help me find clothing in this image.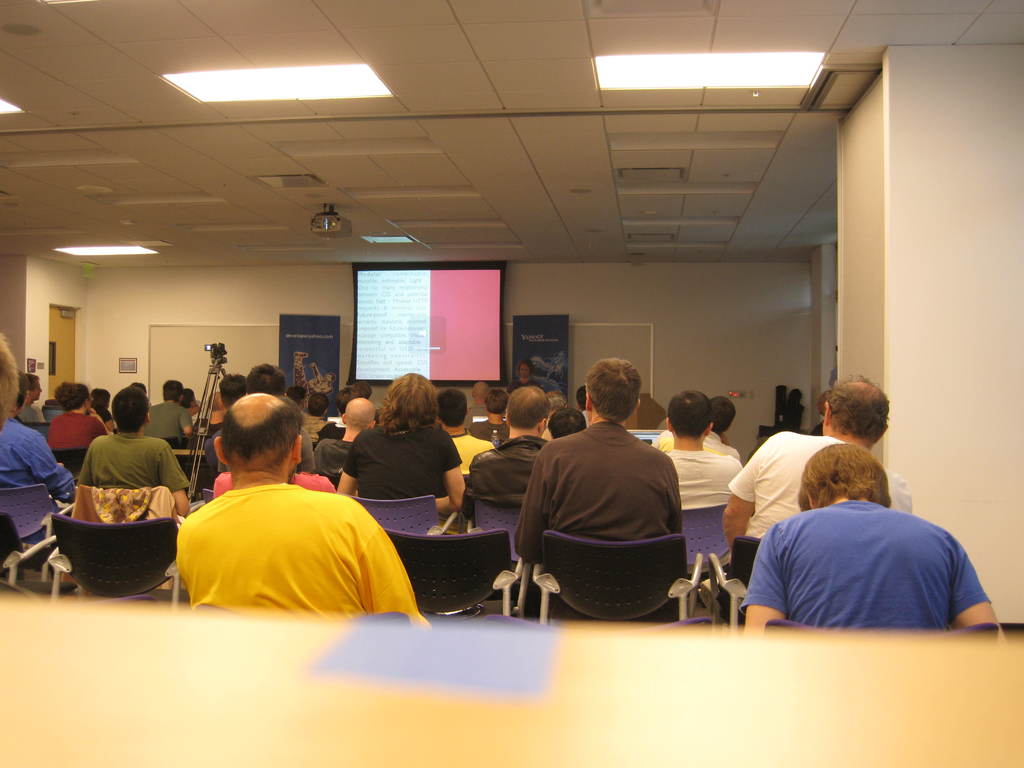
Found it: [306,414,333,449].
